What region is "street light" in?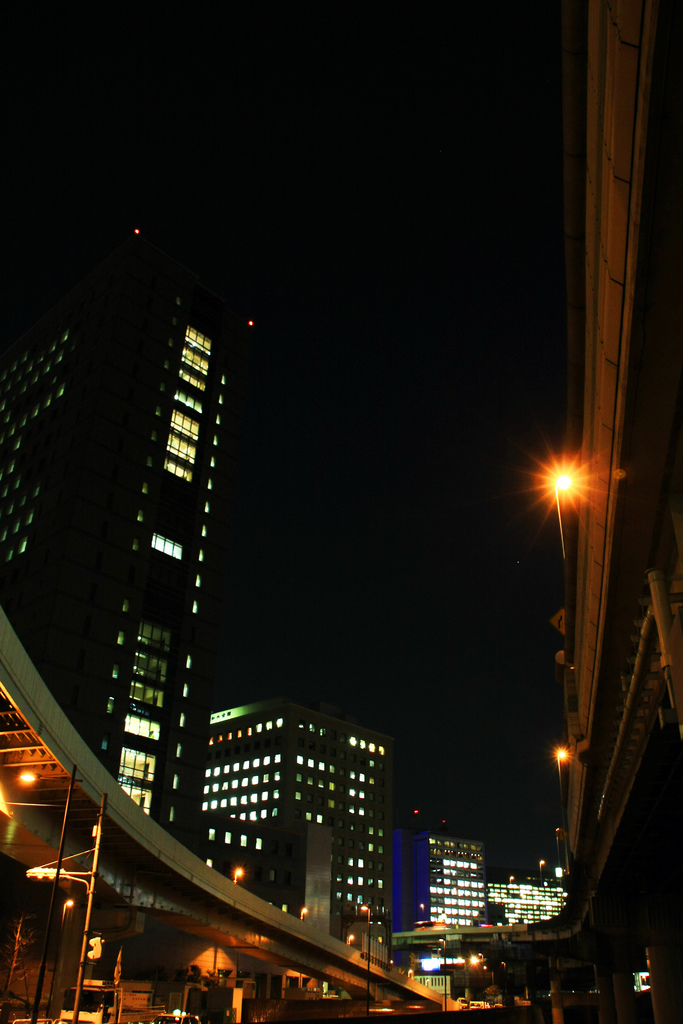
[233, 867, 247, 886].
